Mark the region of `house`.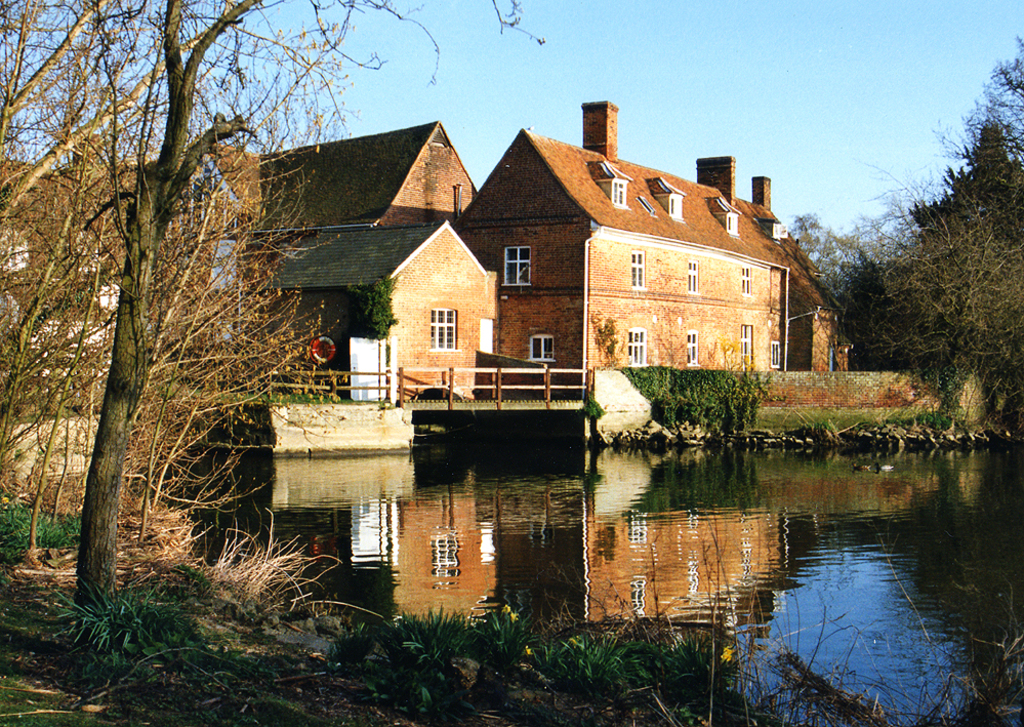
Region: detection(454, 100, 853, 401).
